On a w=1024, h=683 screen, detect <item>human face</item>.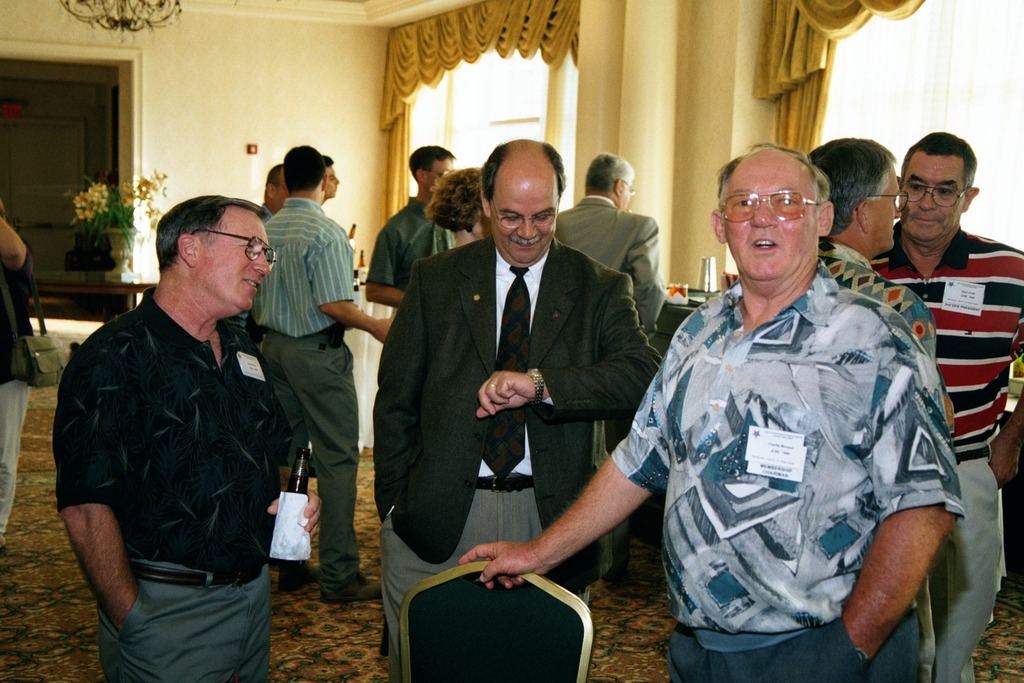
x1=861 y1=154 x2=912 y2=263.
